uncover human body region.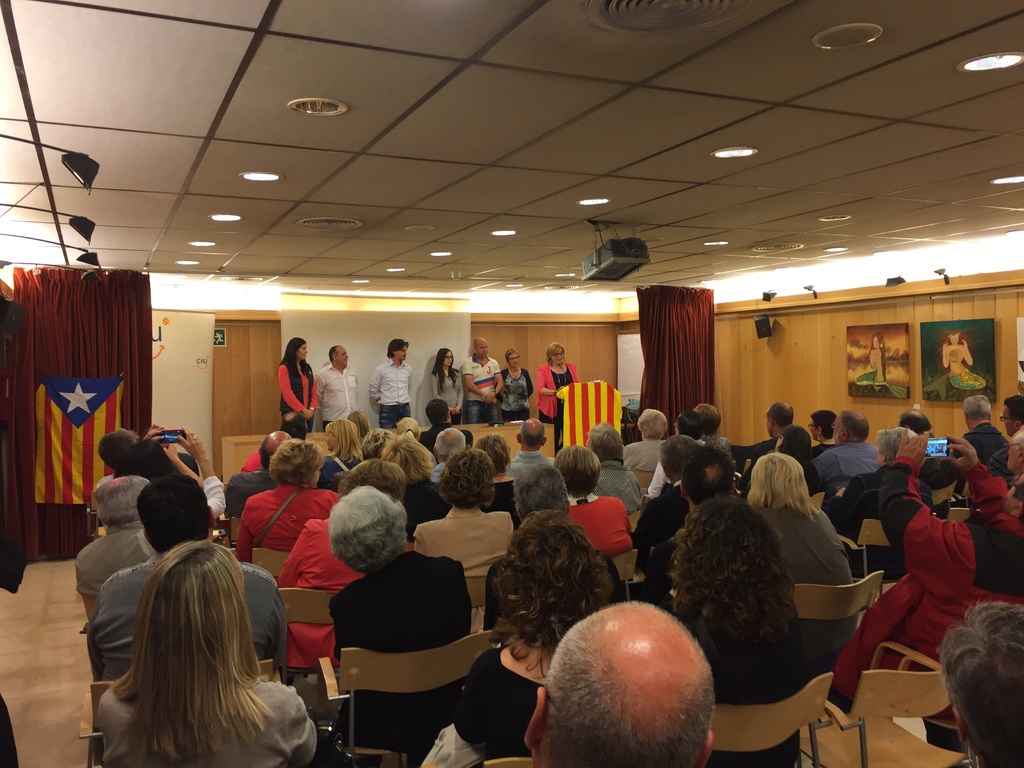
Uncovered: <box>580,419,648,518</box>.
